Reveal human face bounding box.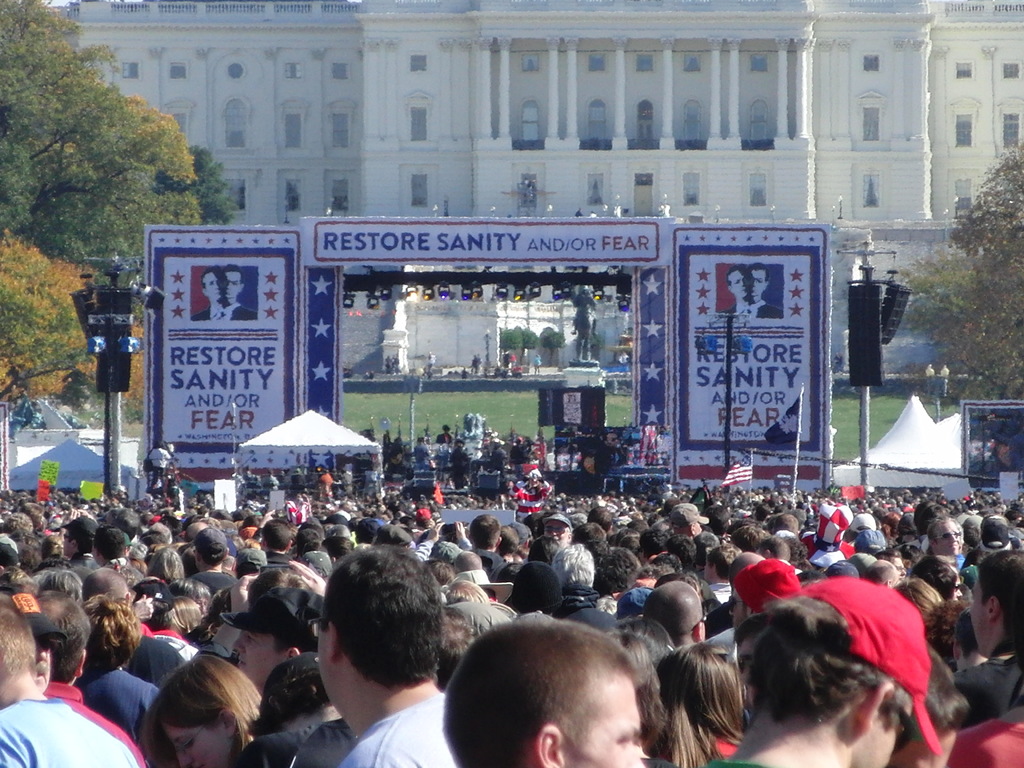
Revealed: (566,677,645,767).
